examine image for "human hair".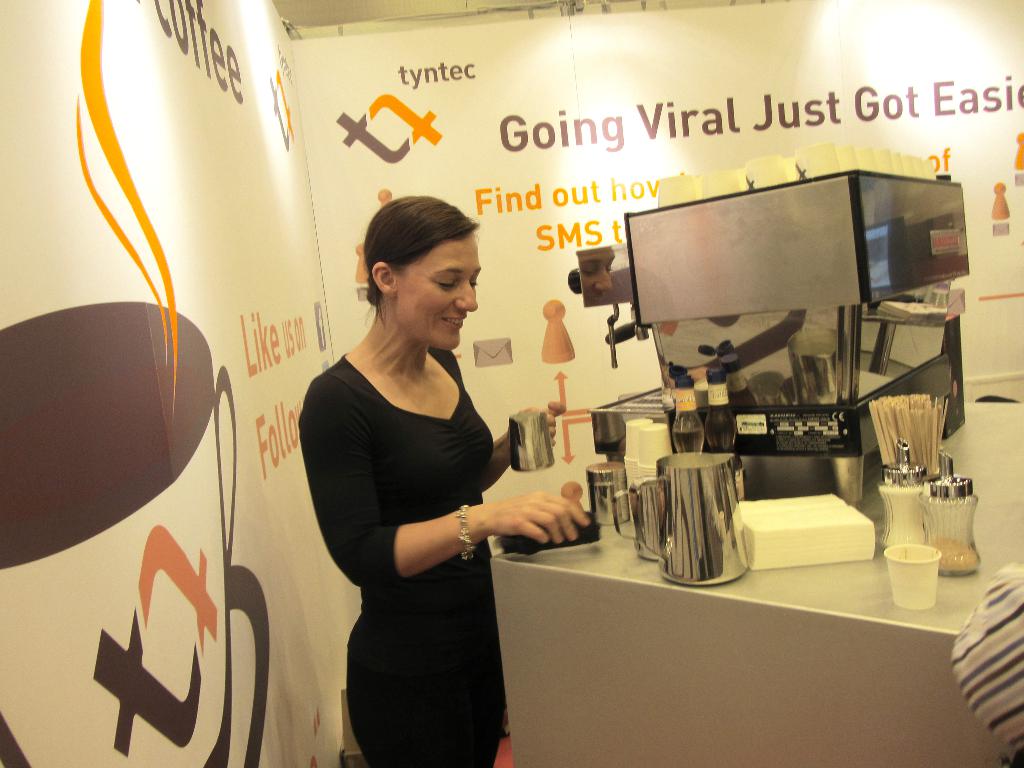
Examination result: detection(365, 195, 480, 323).
